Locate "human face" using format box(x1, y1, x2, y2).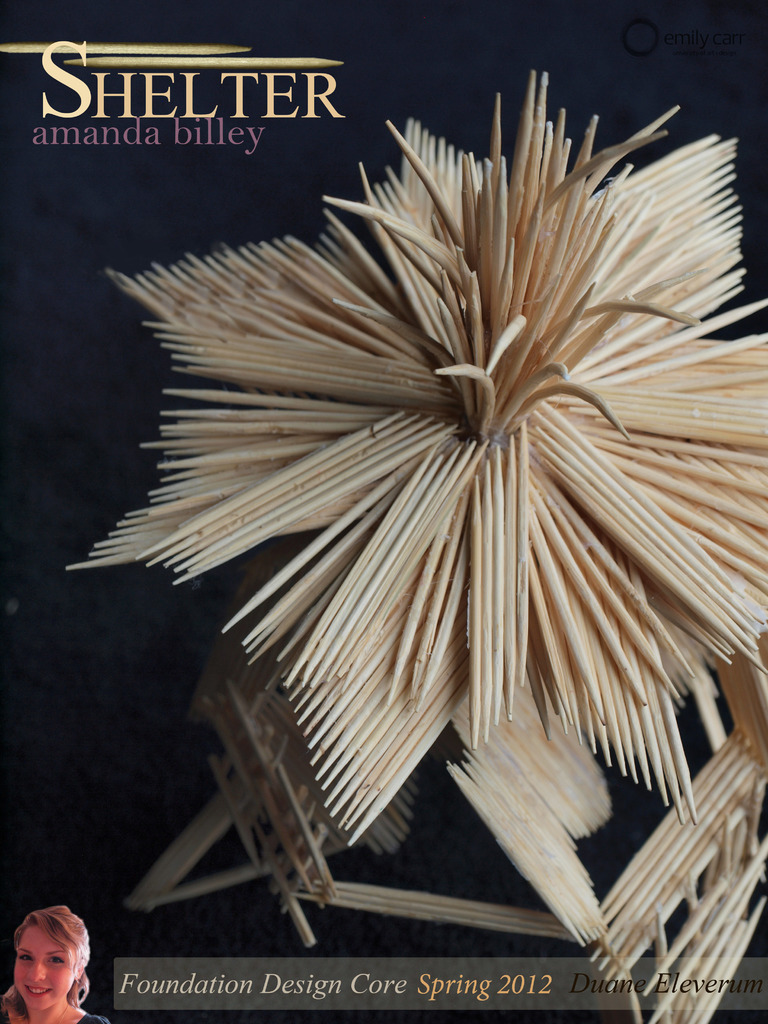
box(18, 931, 72, 1015).
